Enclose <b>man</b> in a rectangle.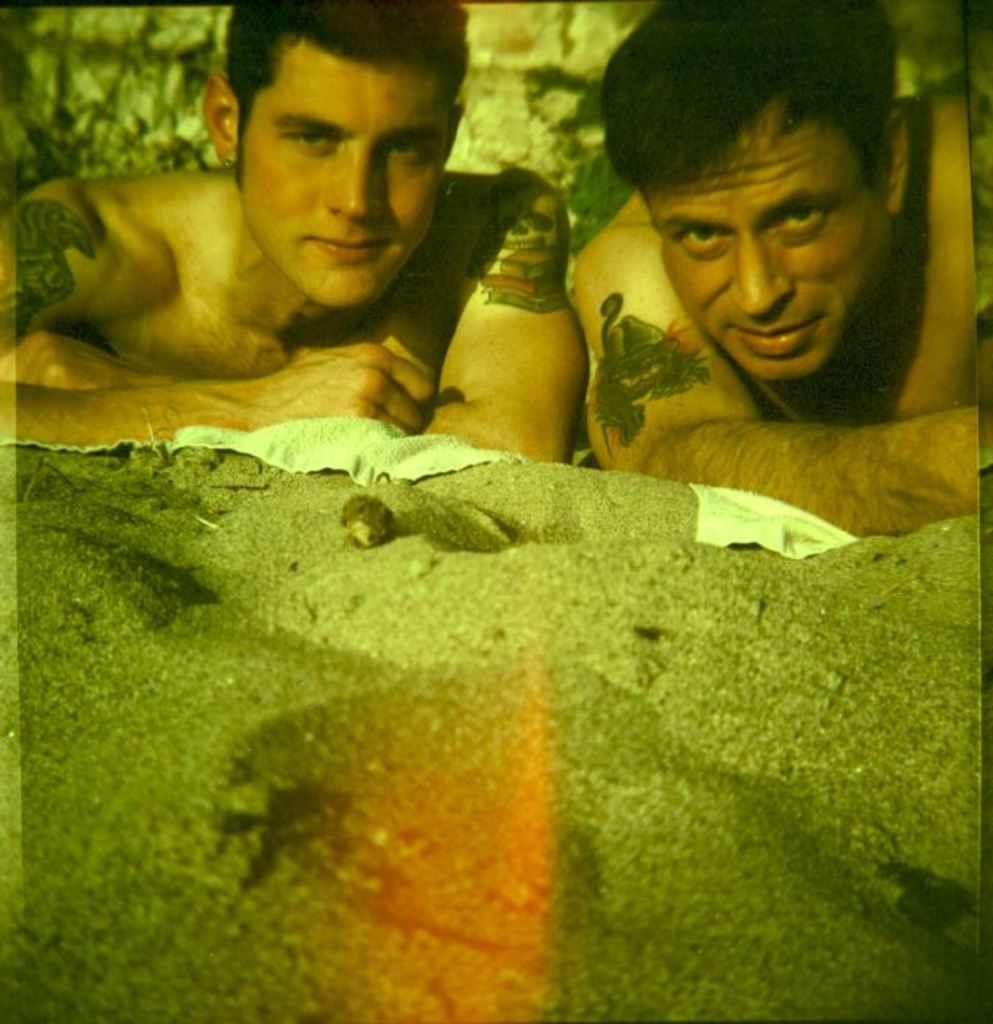
bbox=[567, 0, 974, 544].
